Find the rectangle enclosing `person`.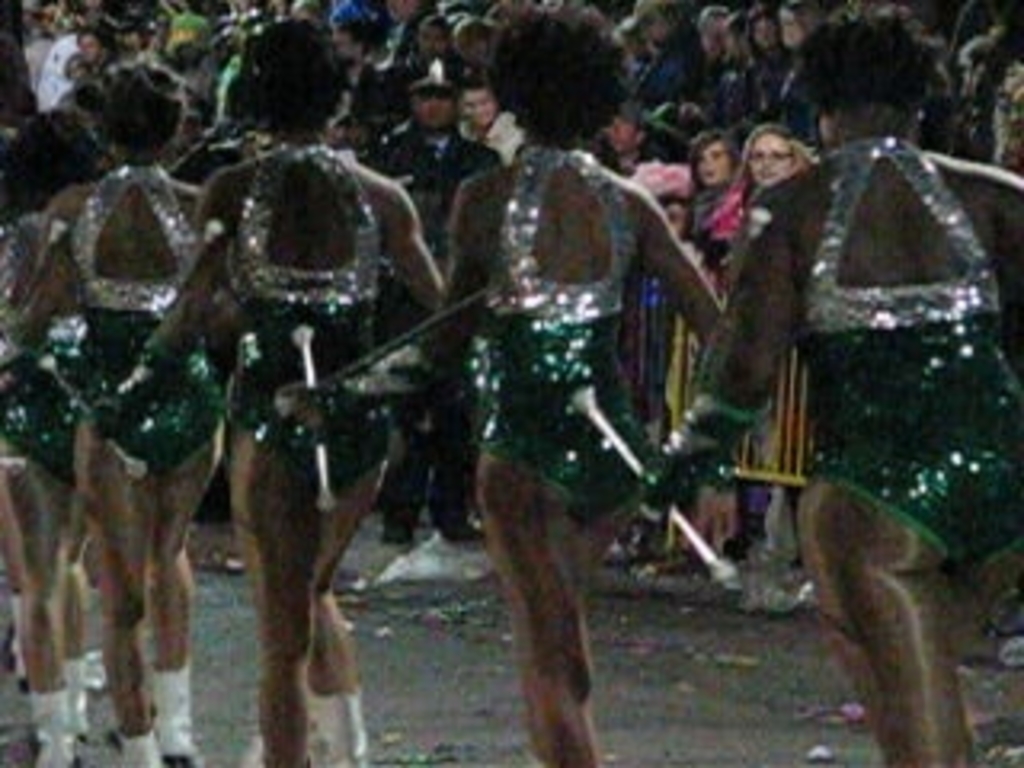
region(426, 3, 717, 765).
